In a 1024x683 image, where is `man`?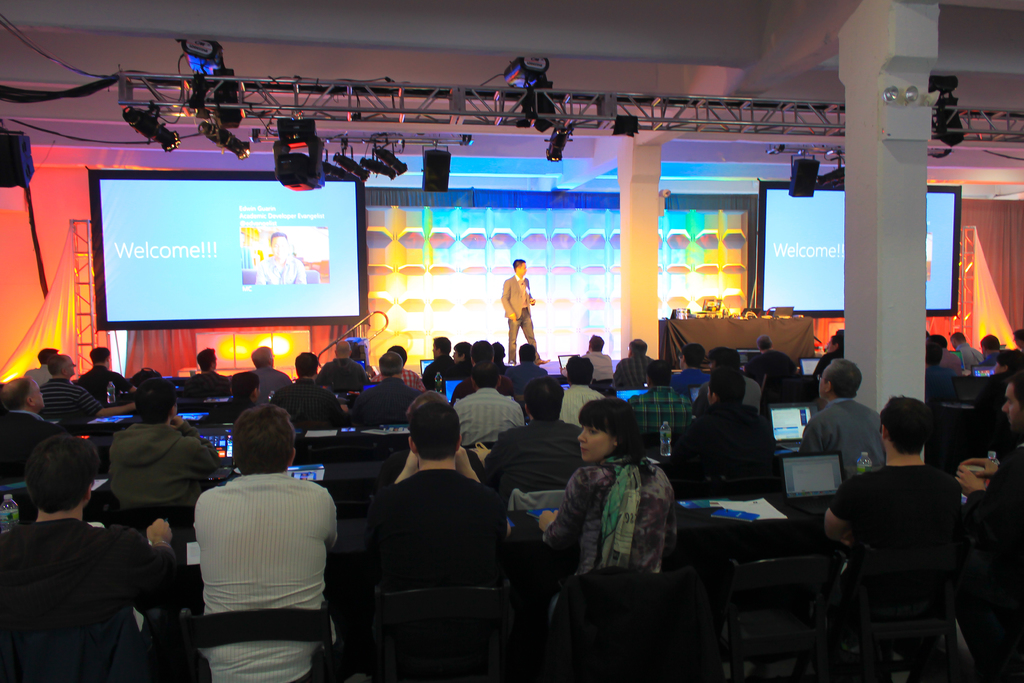
box=[417, 335, 460, 378].
